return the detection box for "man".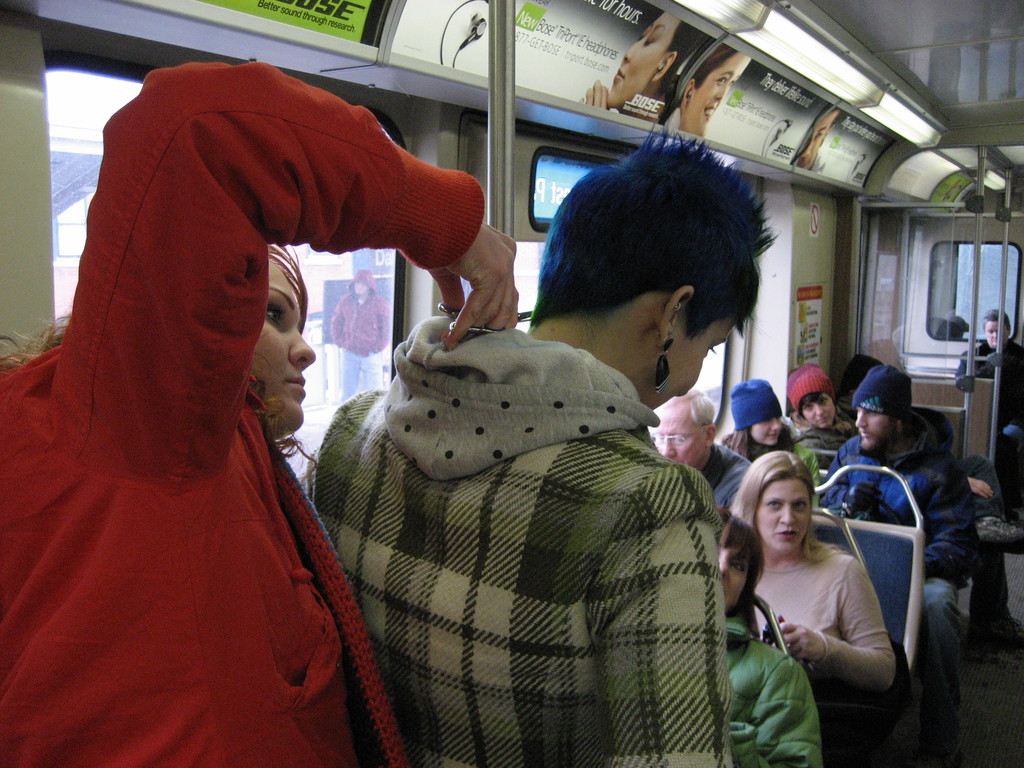
box(824, 364, 975, 740).
